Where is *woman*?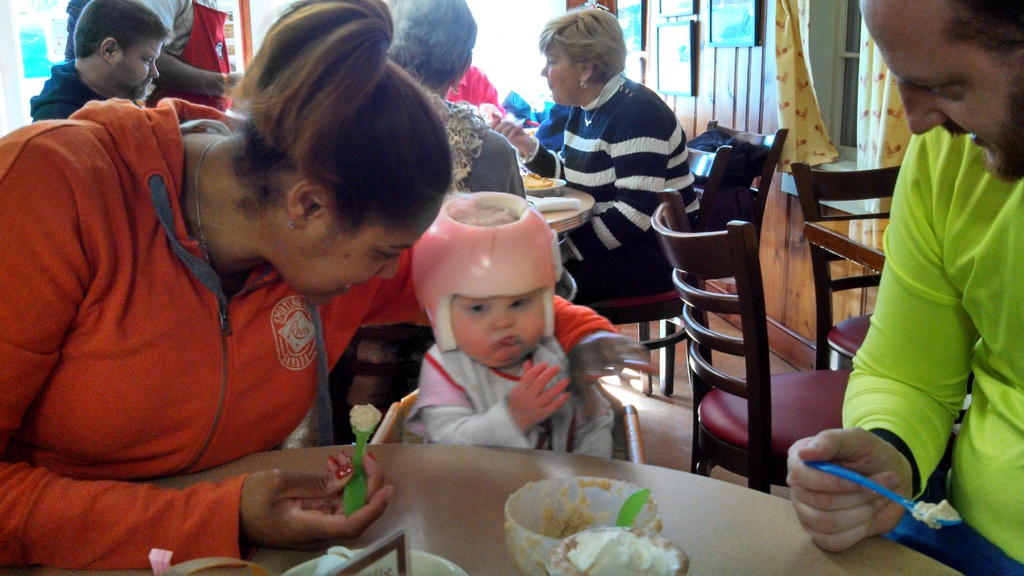
locate(2, 0, 455, 572).
